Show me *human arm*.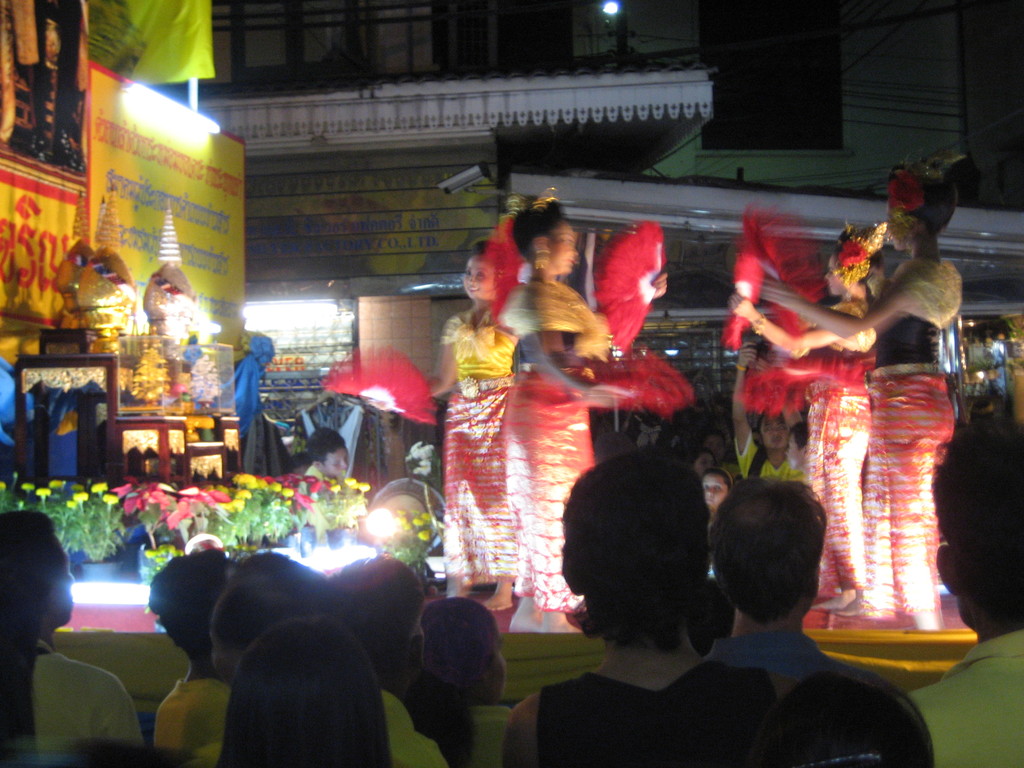
*human arm* is here: rect(788, 284, 900, 367).
